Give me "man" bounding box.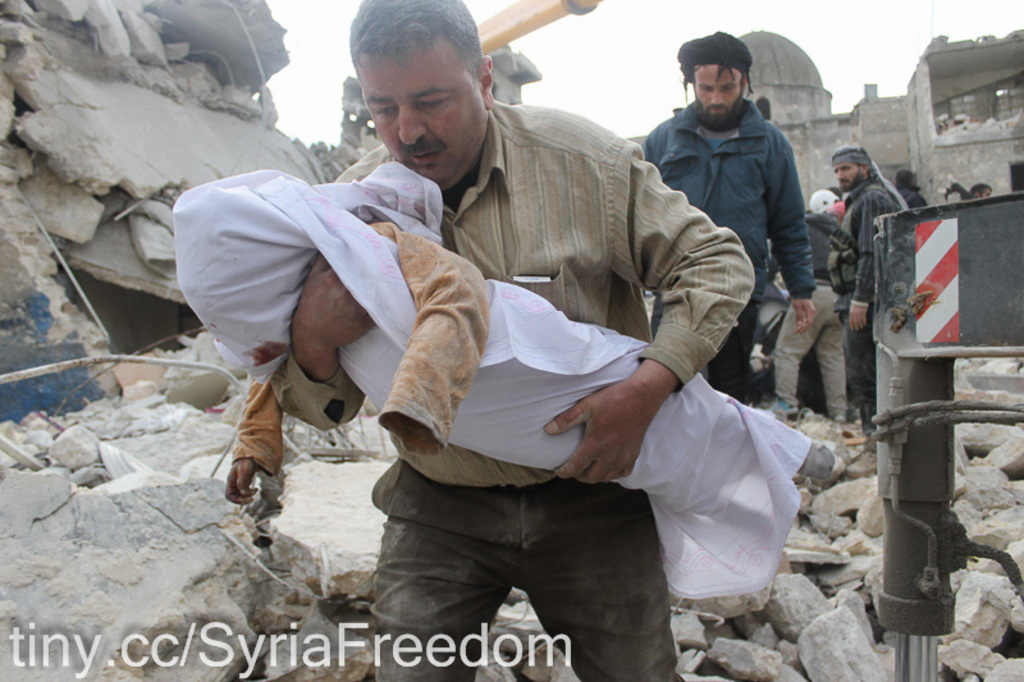
{"left": 824, "top": 136, "right": 904, "bottom": 454}.
